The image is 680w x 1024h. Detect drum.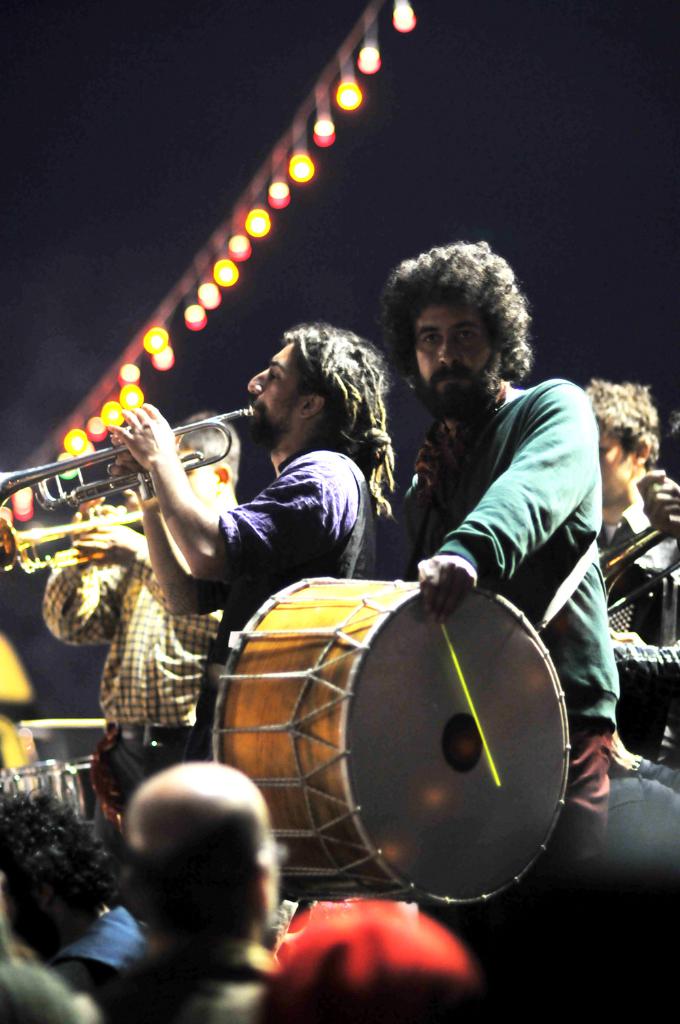
Detection: <bbox>209, 575, 574, 900</bbox>.
